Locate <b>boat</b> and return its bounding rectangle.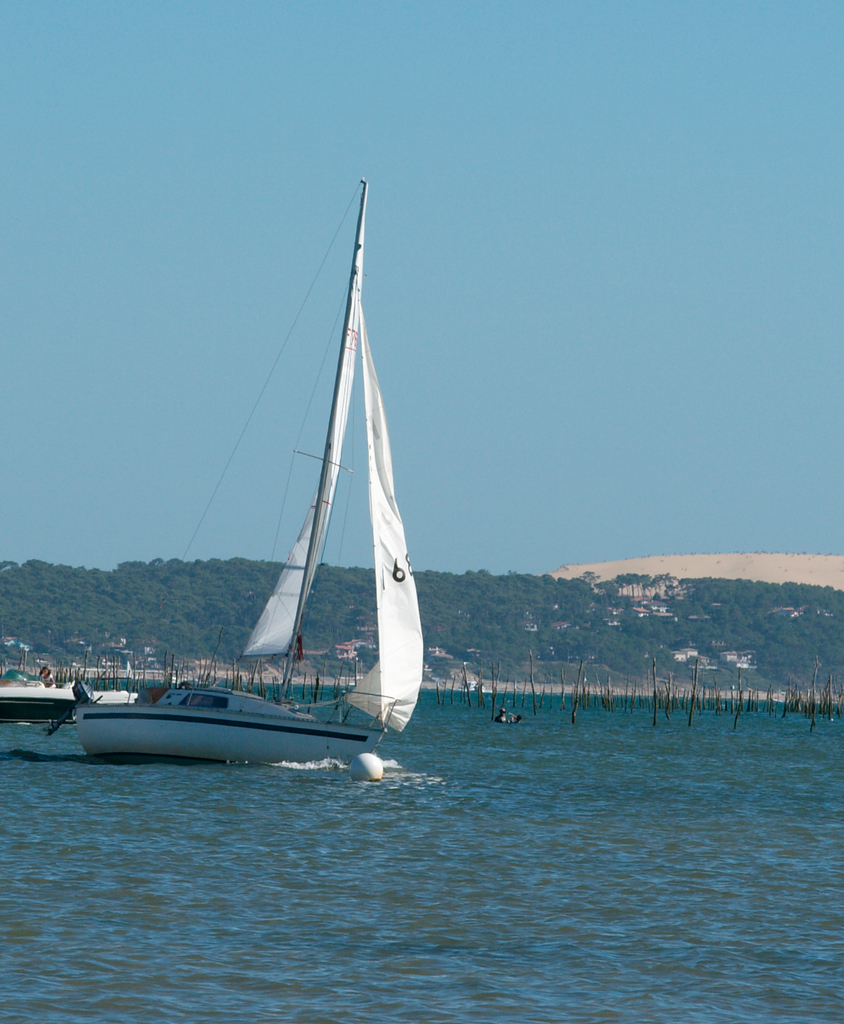
select_region(46, 188, 455, 799).
